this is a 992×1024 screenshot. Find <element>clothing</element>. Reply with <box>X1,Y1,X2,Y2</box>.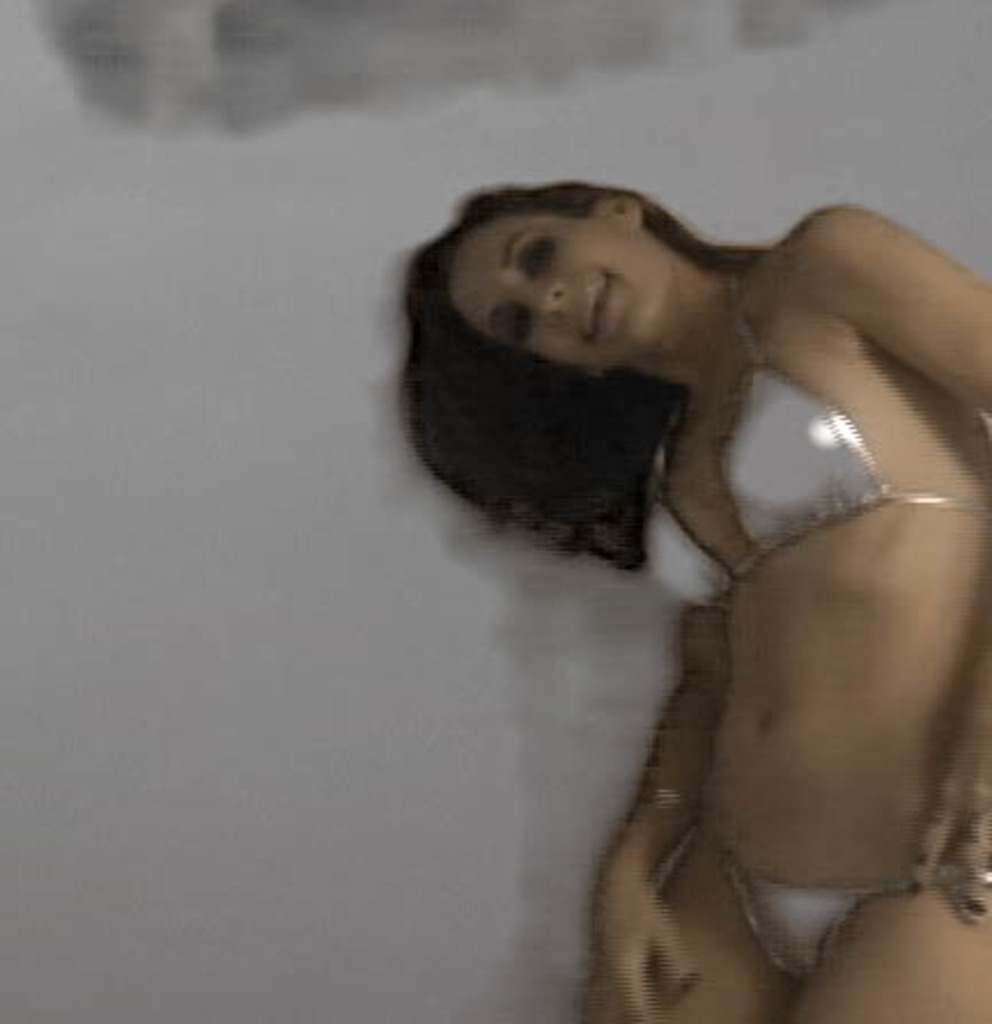
<box>592,255,990,657</box>.
